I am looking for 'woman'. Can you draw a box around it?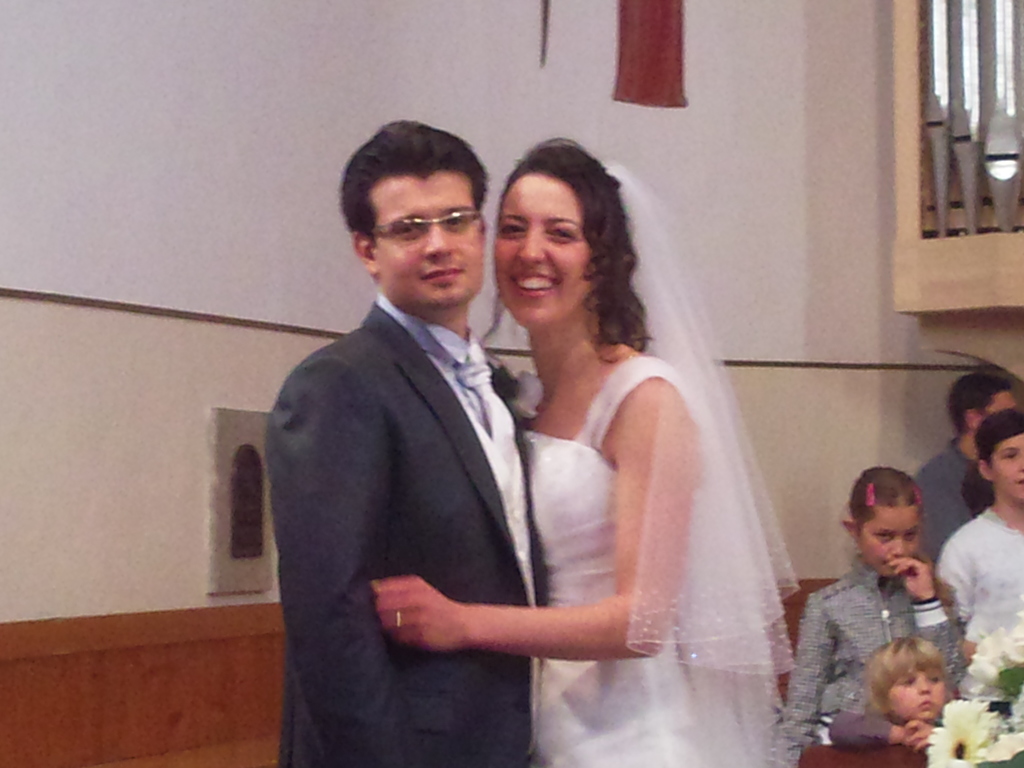
Sure, the bounding box is x1=435, y1=157, x2=813, y2=760.
